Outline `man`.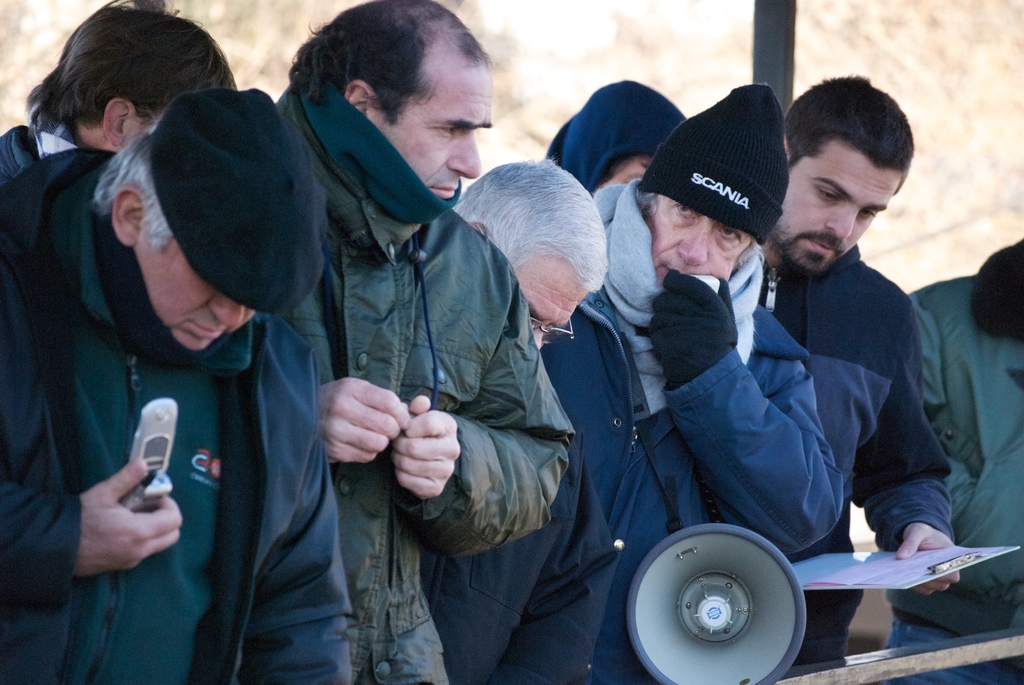
Outline: (x1=539, y1=79, x2=851, y2=684).
